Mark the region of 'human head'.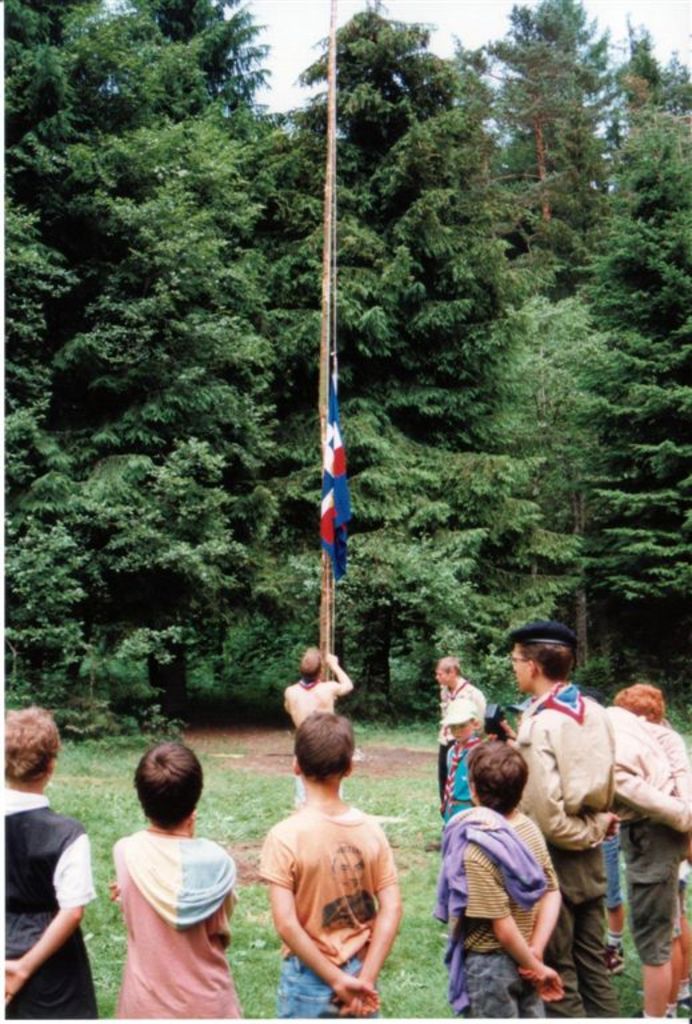
Region: box=[0, 703, 57, 796].
